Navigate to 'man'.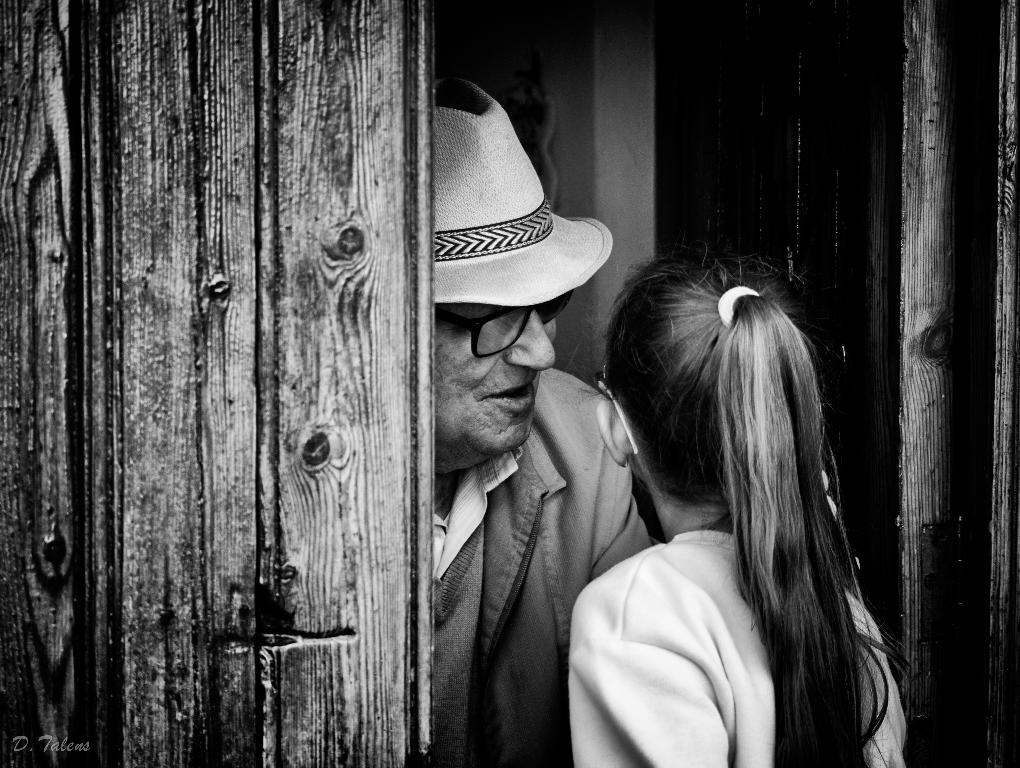
Navigation target: Rect(388, 161, 657, 756).
